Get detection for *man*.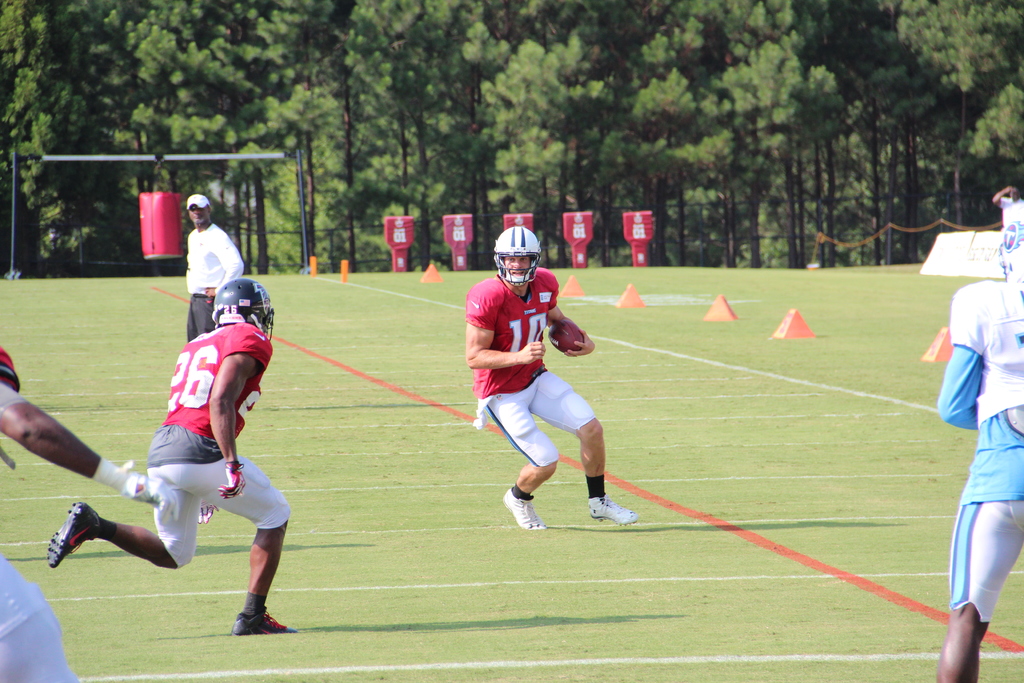
Detection: {"left": 184, "top": 193, "right": 247, "bottom": 340}.
